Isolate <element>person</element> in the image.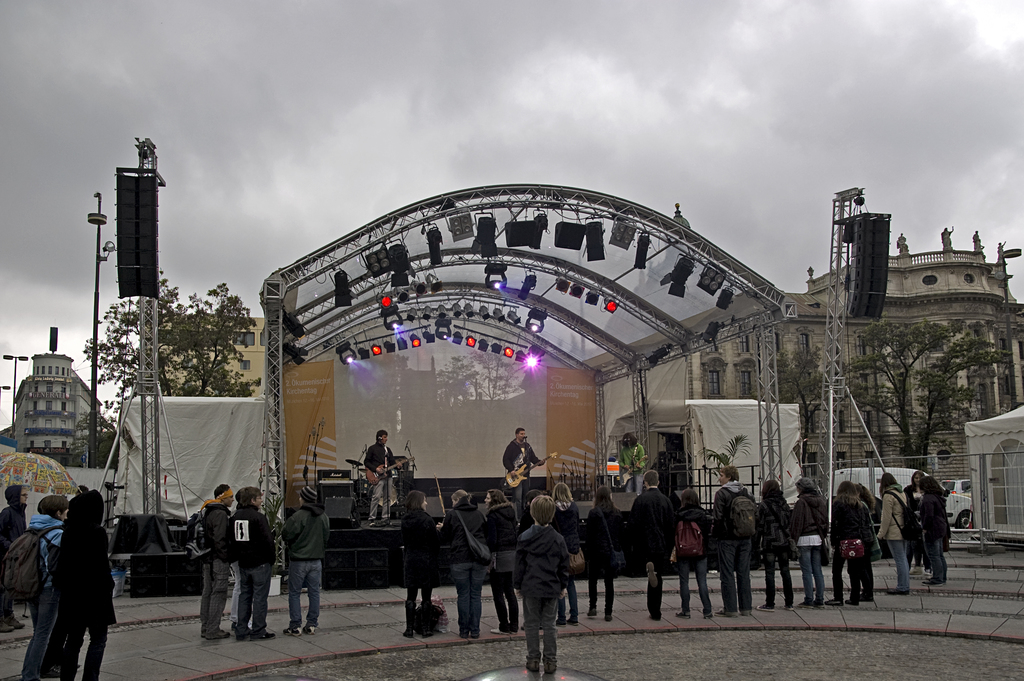
Isolated region: (x1=941, y1=224, x2=955, y2=249).
